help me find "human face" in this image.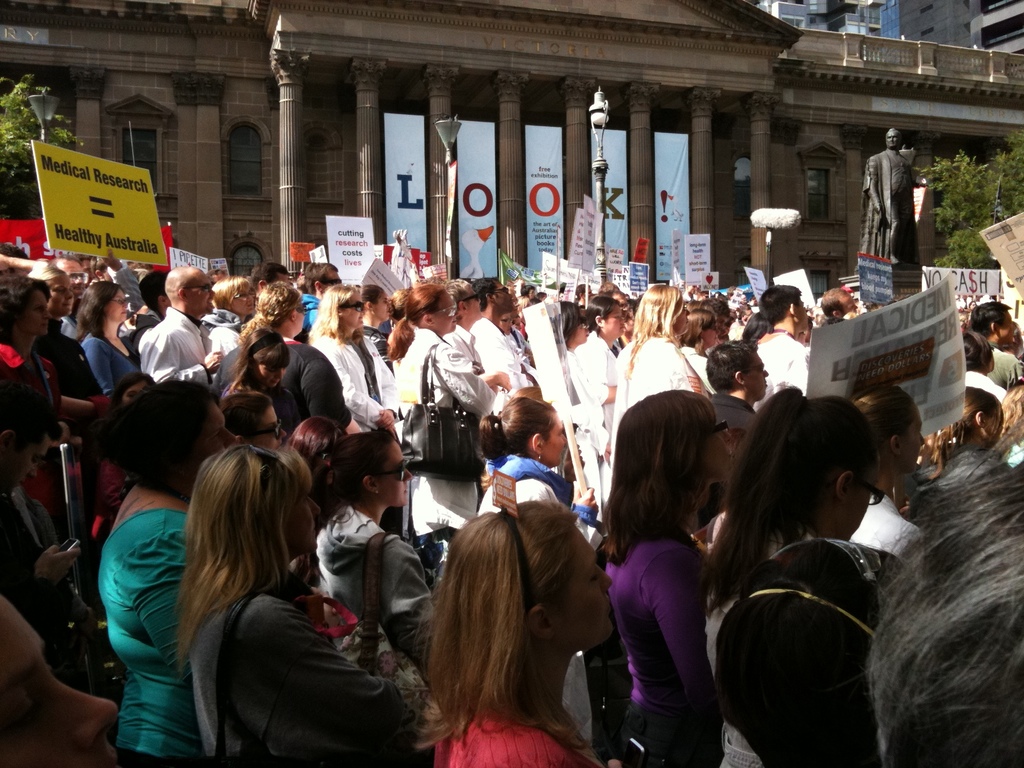
Found it: {"x1": 886, "y1": 129, "x2": 895, "y2": 150}.
